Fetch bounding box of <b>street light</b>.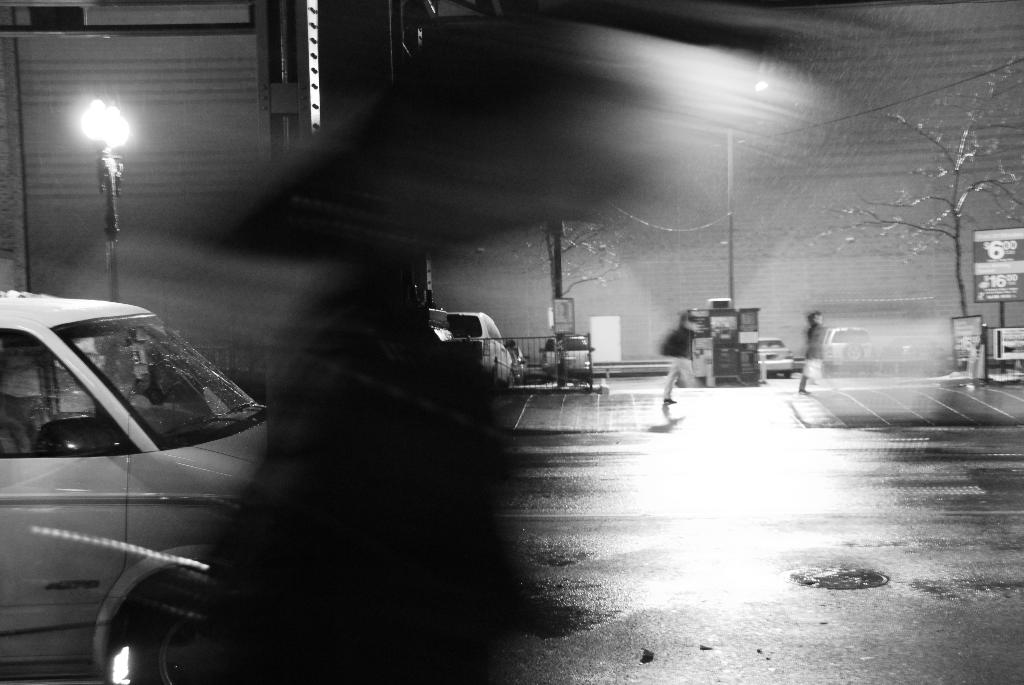
Bbox: [x1=73, y1=92, x2=129, y2=288].
